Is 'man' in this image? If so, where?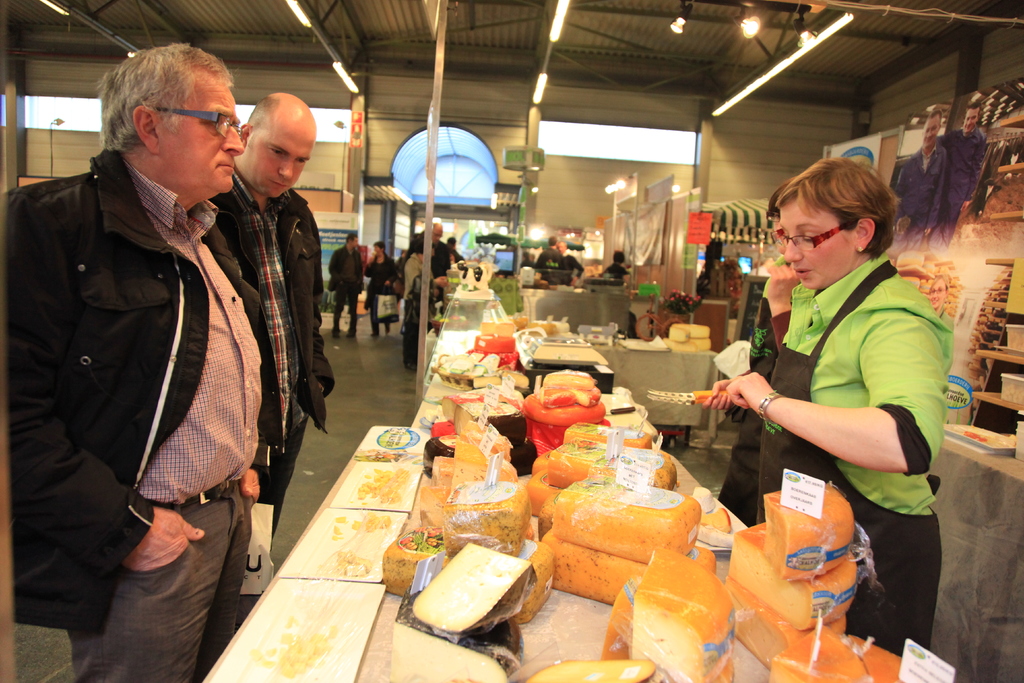
Yes, at pyautogui.locateOnScreen(208, 93, 337, 546).
